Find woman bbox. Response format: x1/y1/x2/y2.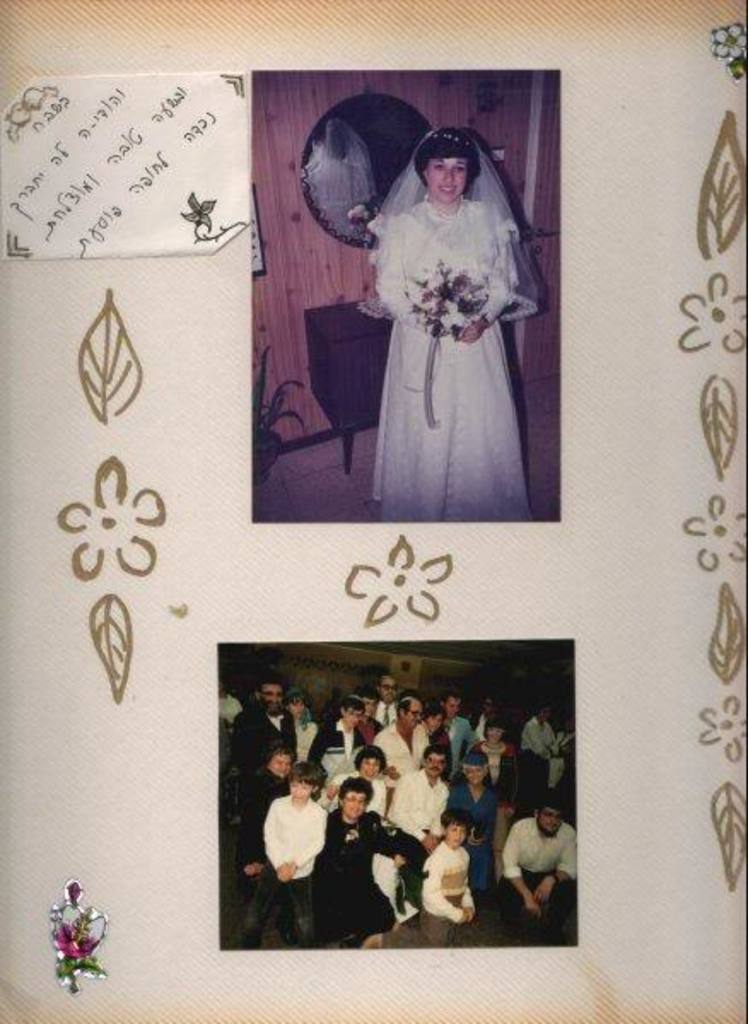
316/742/401/915.
